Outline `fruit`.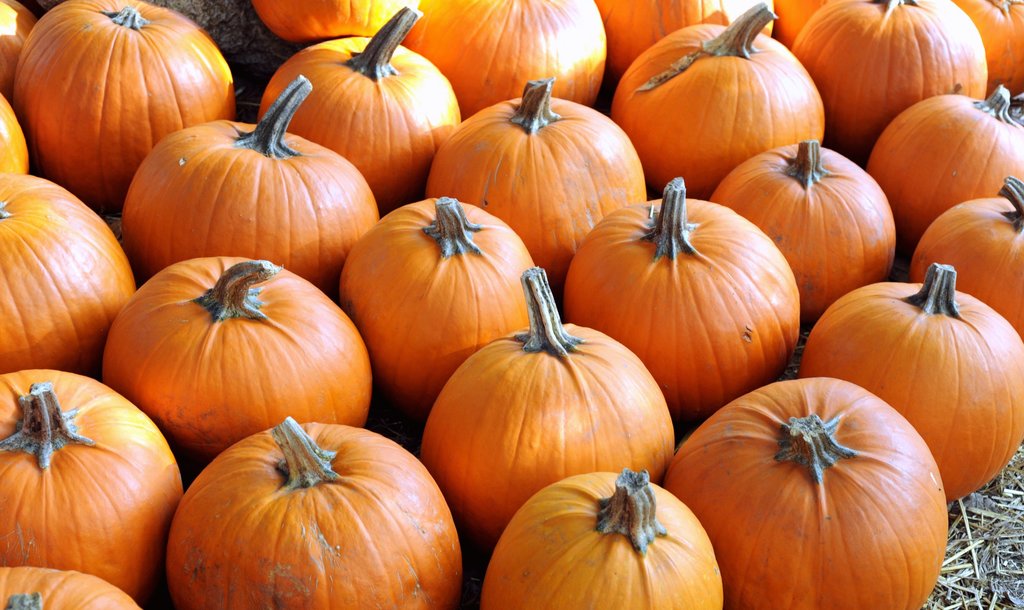
Outline: select_region(0, 0, 32, 96).
